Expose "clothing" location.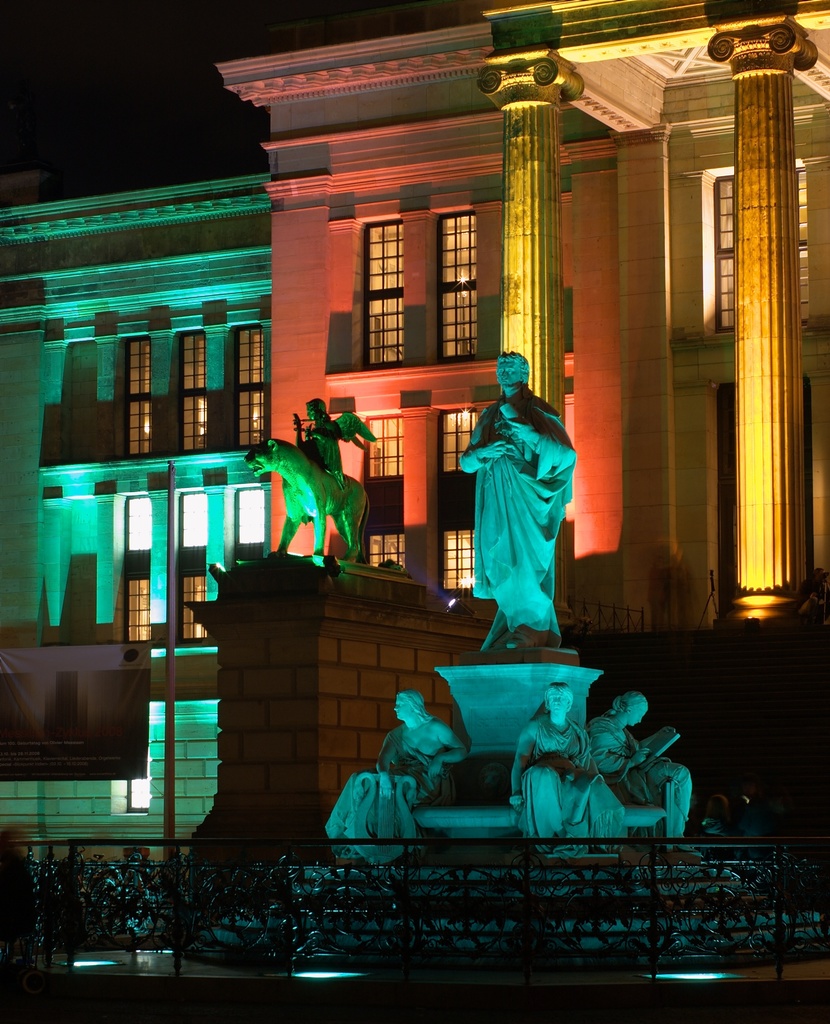
Exposed at box(323, 704, 447, 868).
